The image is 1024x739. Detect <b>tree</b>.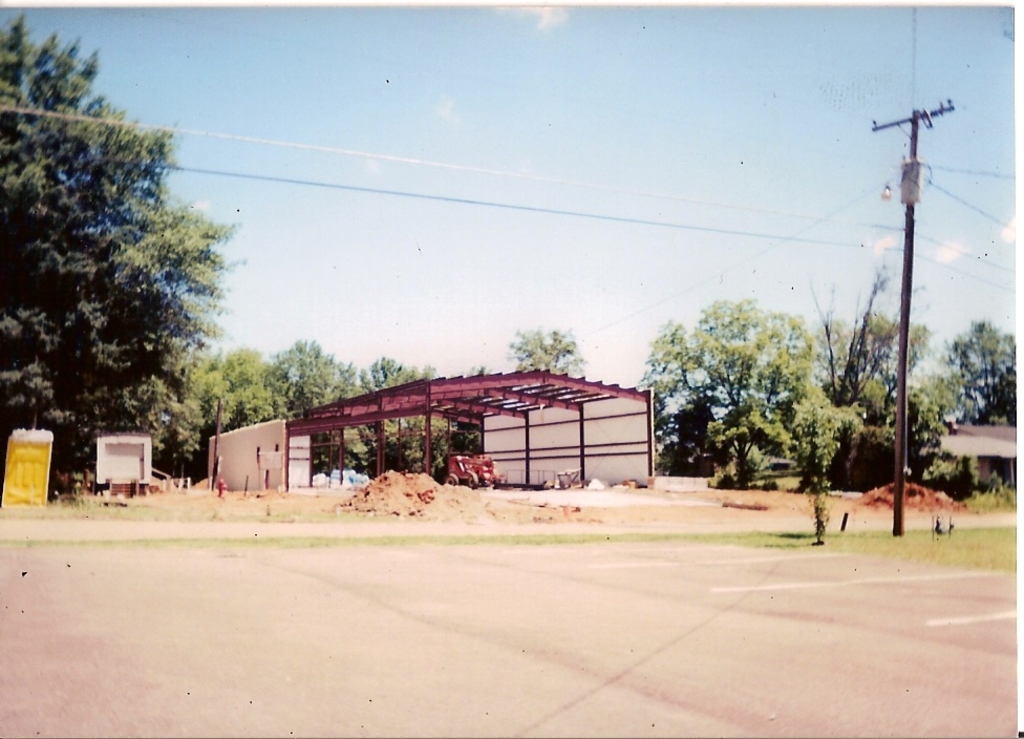
Detection: pyautogui.locateOnScreen(802, 256, 935, 403).
